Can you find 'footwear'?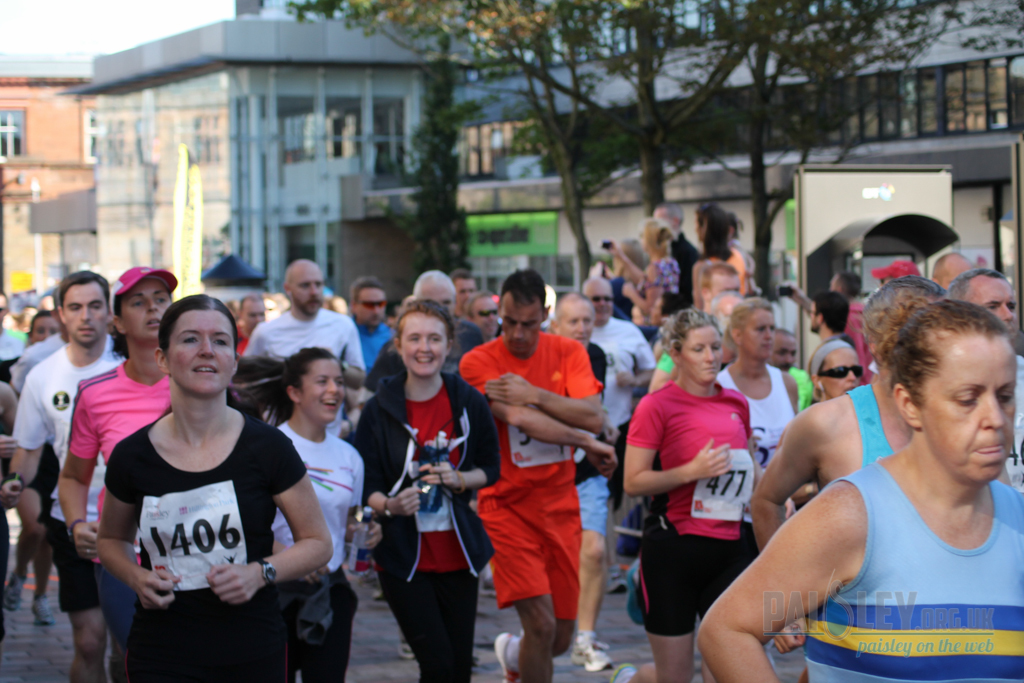
Yes, bounding box: 401, 635, 412, 662.
